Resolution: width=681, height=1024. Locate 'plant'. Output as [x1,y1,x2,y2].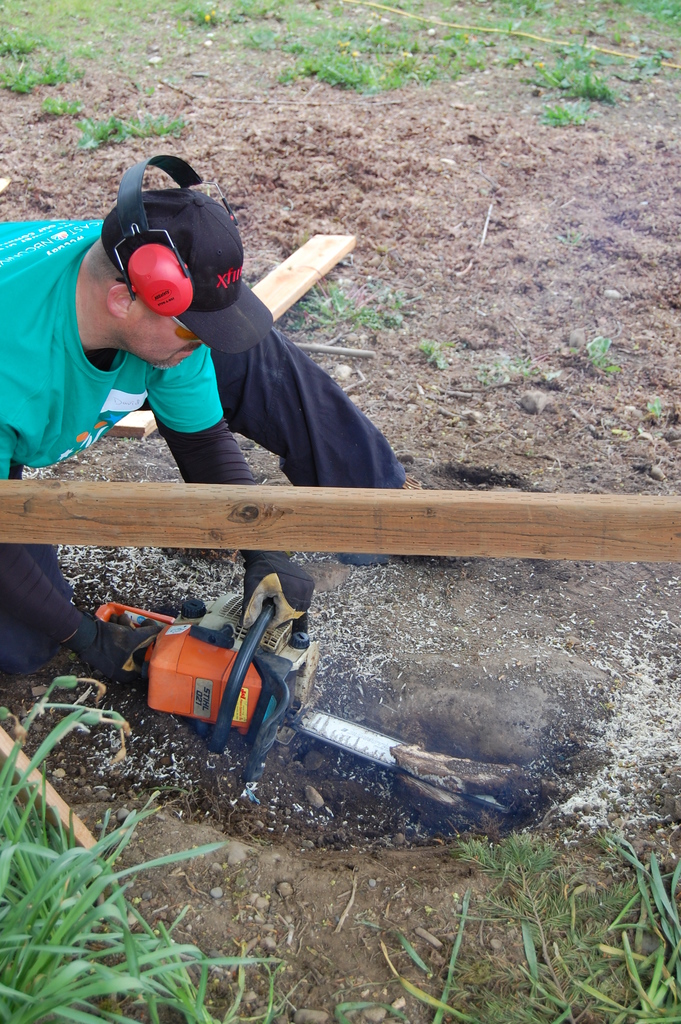
[338,818,680,1023].
